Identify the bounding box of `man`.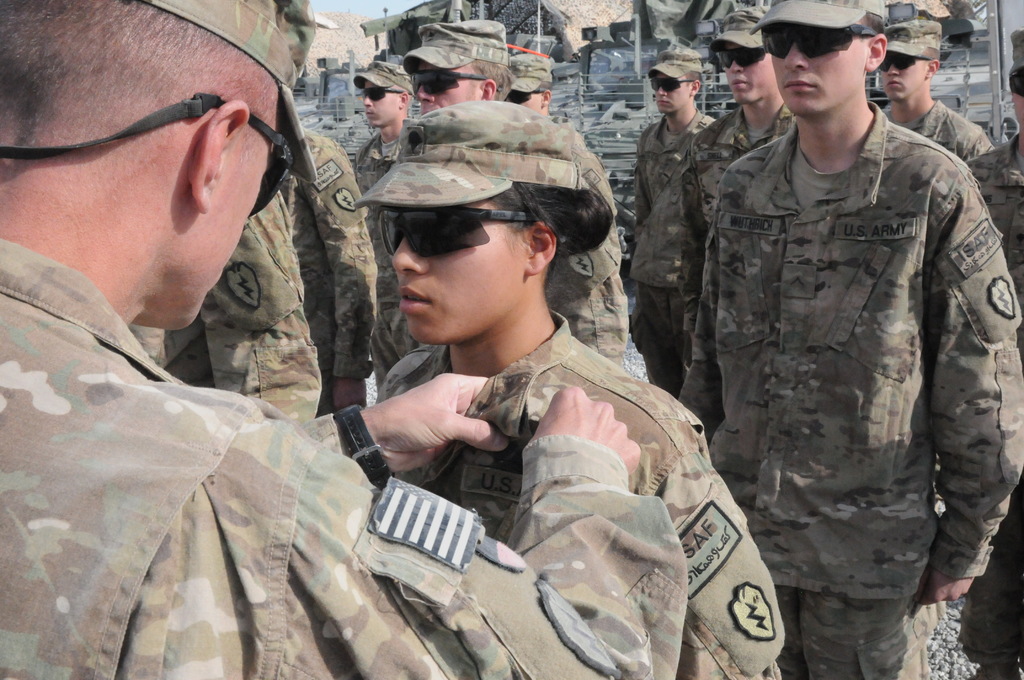
region(500, 44, 557, 130).
